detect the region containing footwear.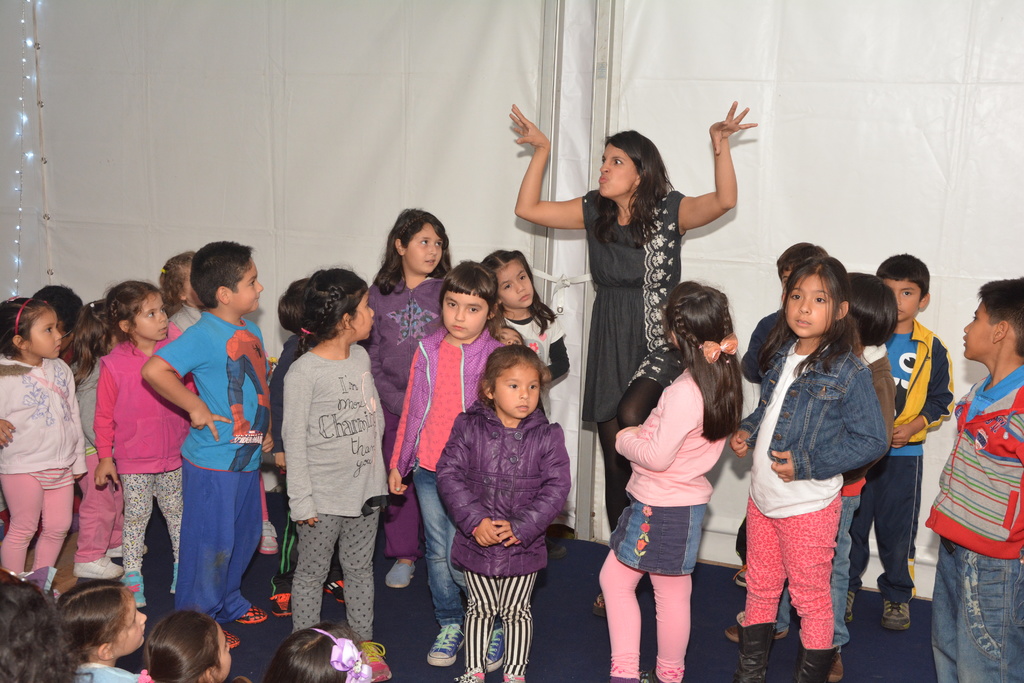
884/599/911/630.
